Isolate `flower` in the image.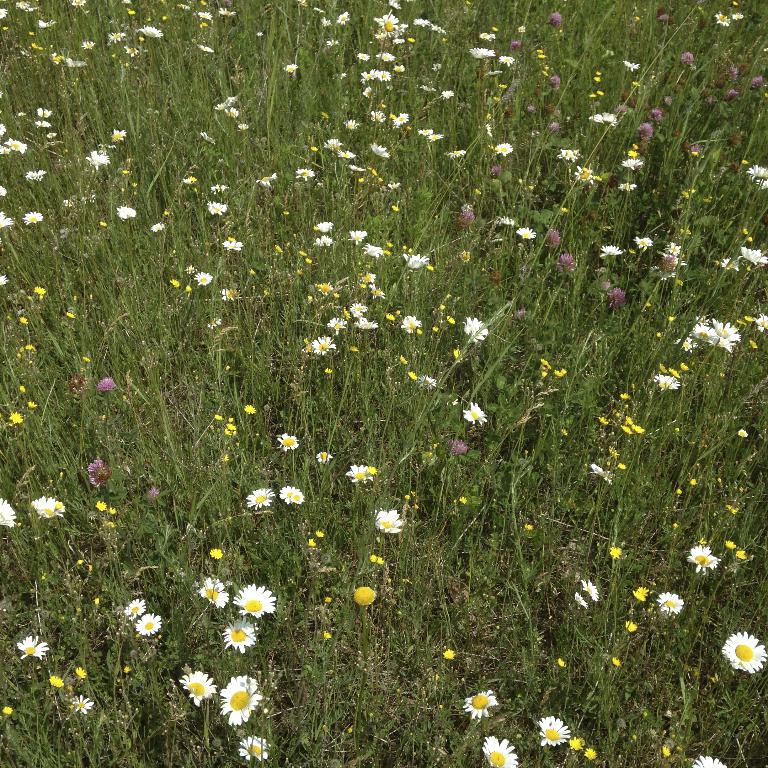
Isolated region: bbox=(334, 11, 349, 24).
